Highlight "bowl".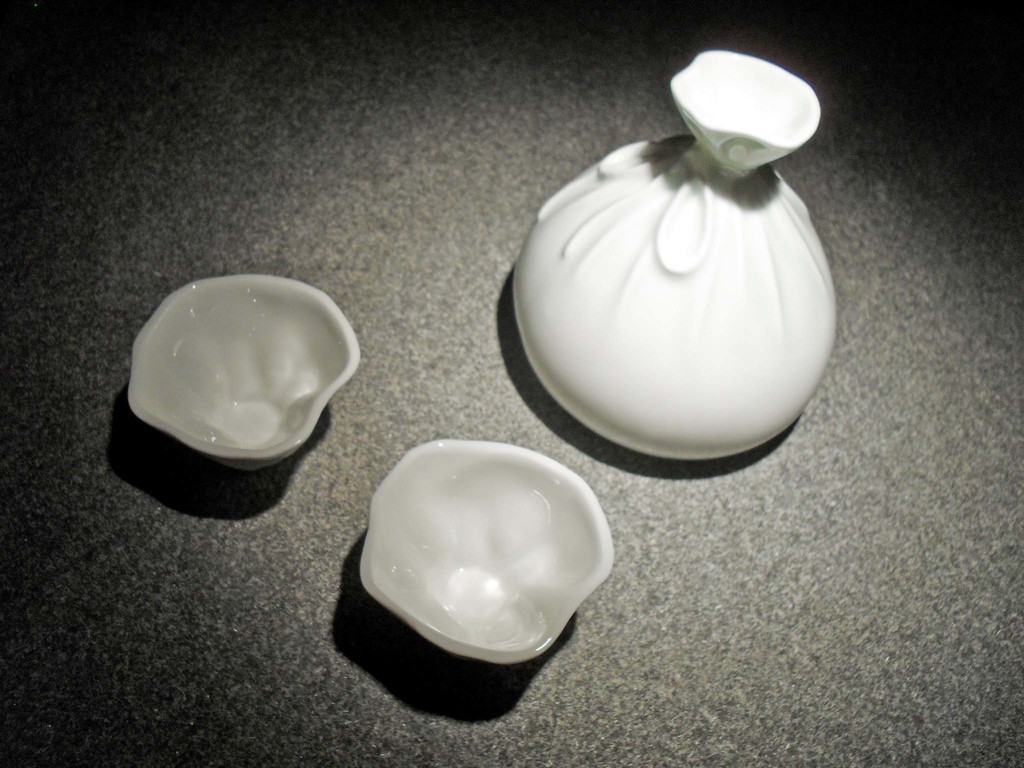
Highlighted region: <box>127,280,372,486</box>.
